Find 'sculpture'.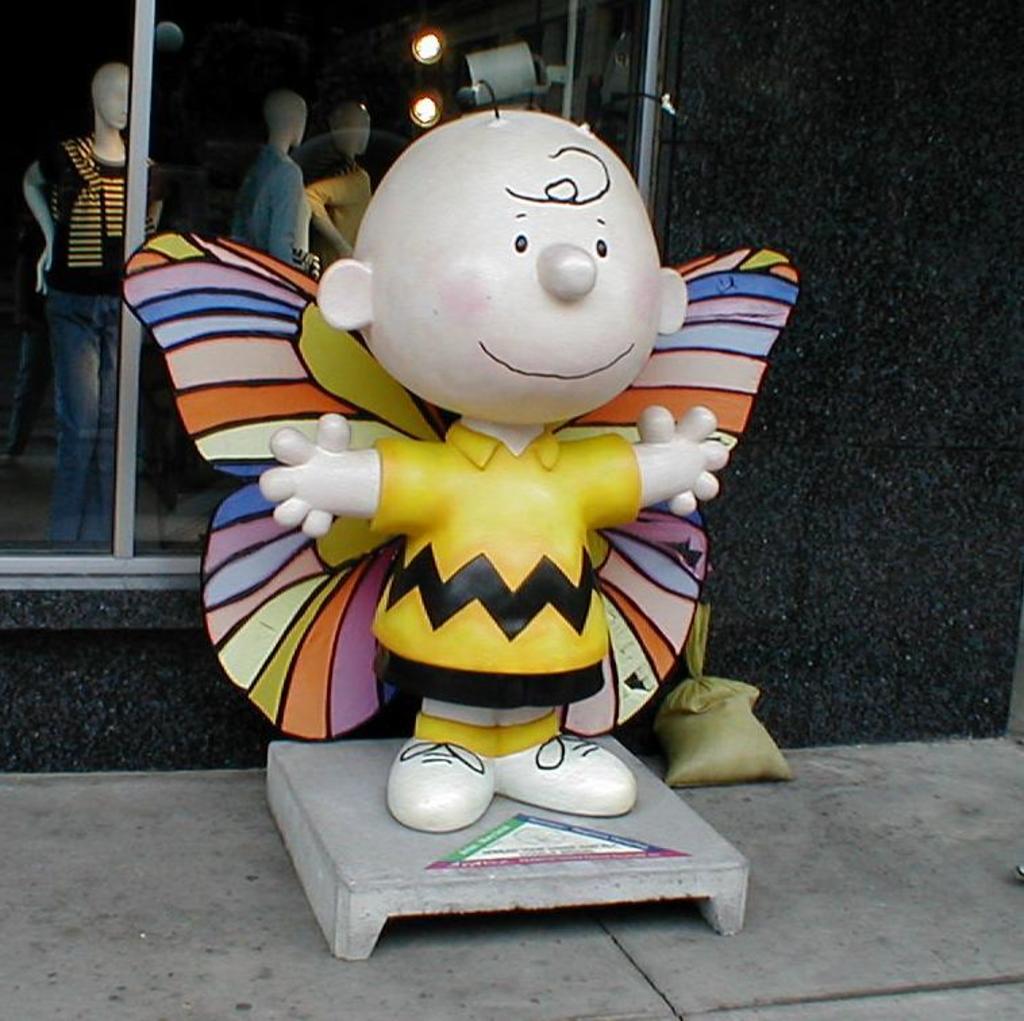
locate(119, 100, 796, 831).
